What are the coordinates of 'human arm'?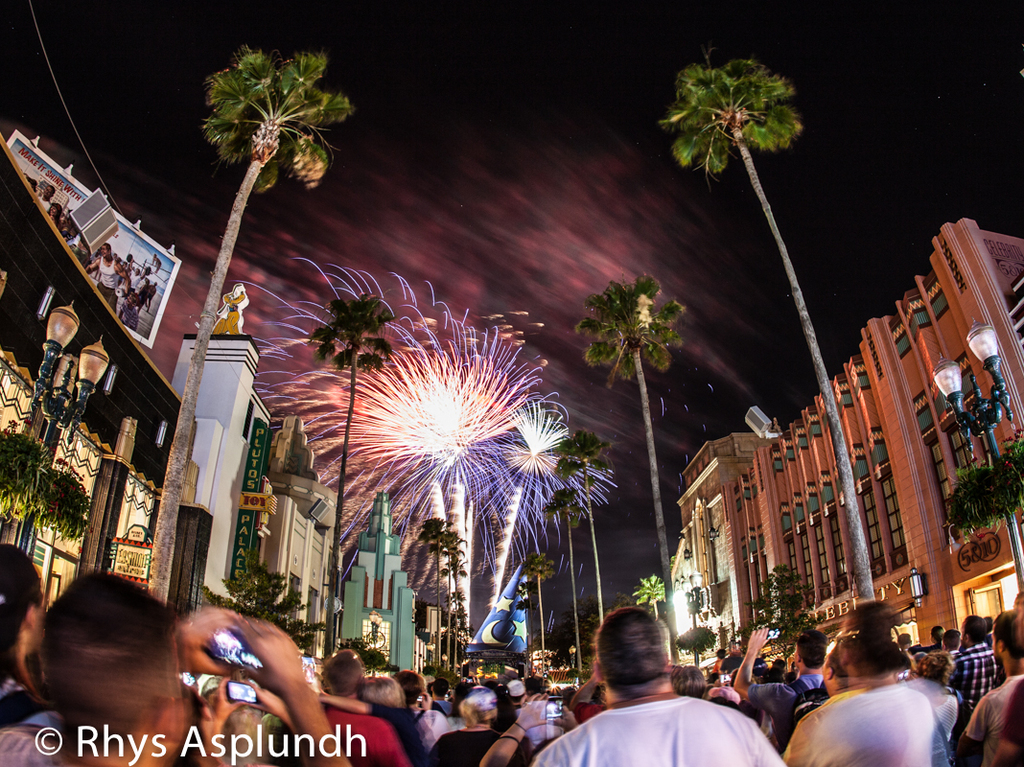
{"x1": 255, "y1": 684, "x2": 294, "y2": 743}.
